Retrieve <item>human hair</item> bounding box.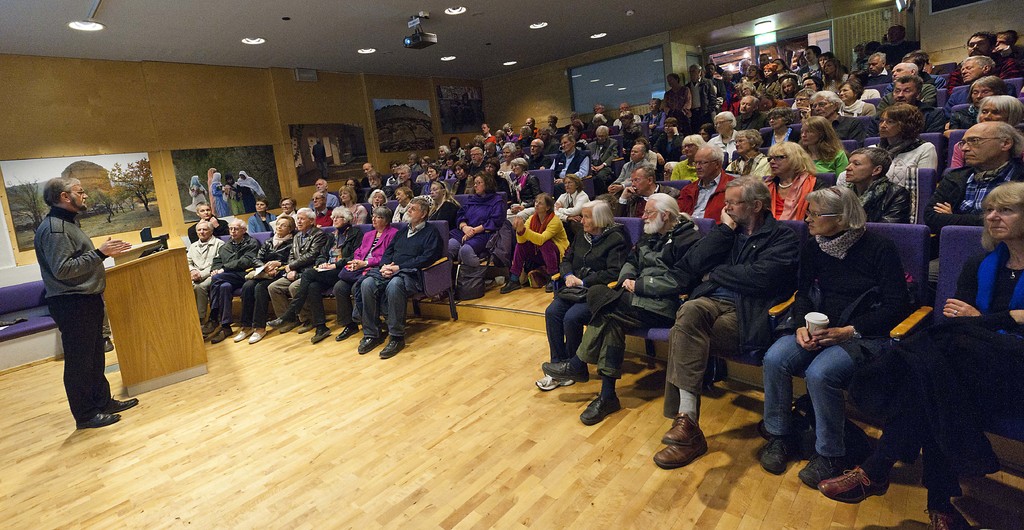
Bounding box: {"left": 822, "top": 56, "right": 843, "bottom": 77}.
